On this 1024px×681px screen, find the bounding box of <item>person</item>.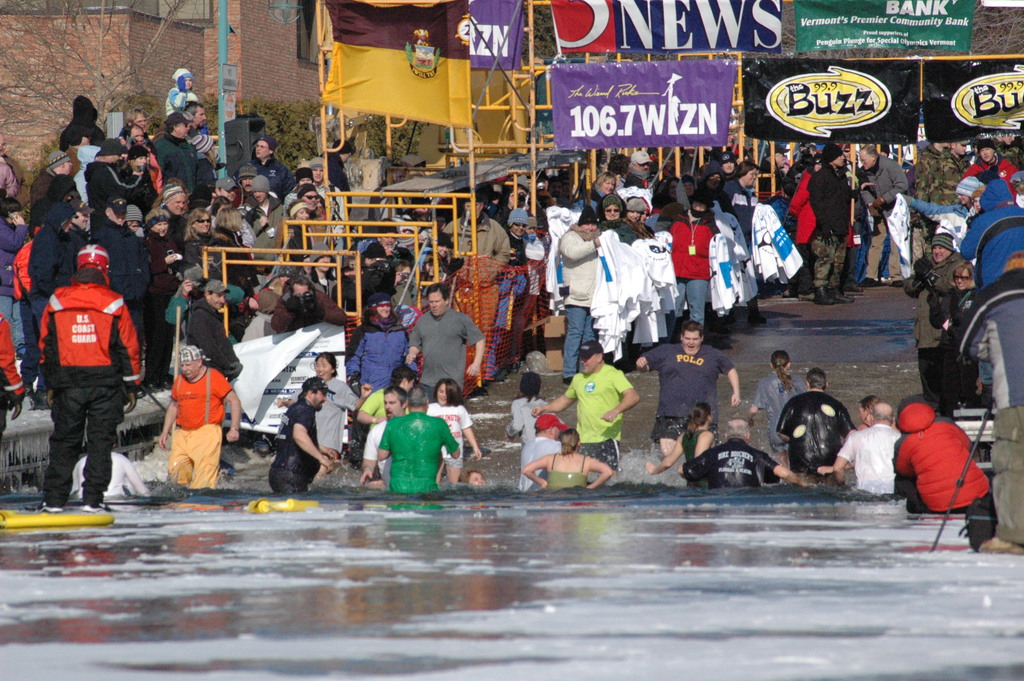
Bounding box: Rect(125, 104, 151, 148).
